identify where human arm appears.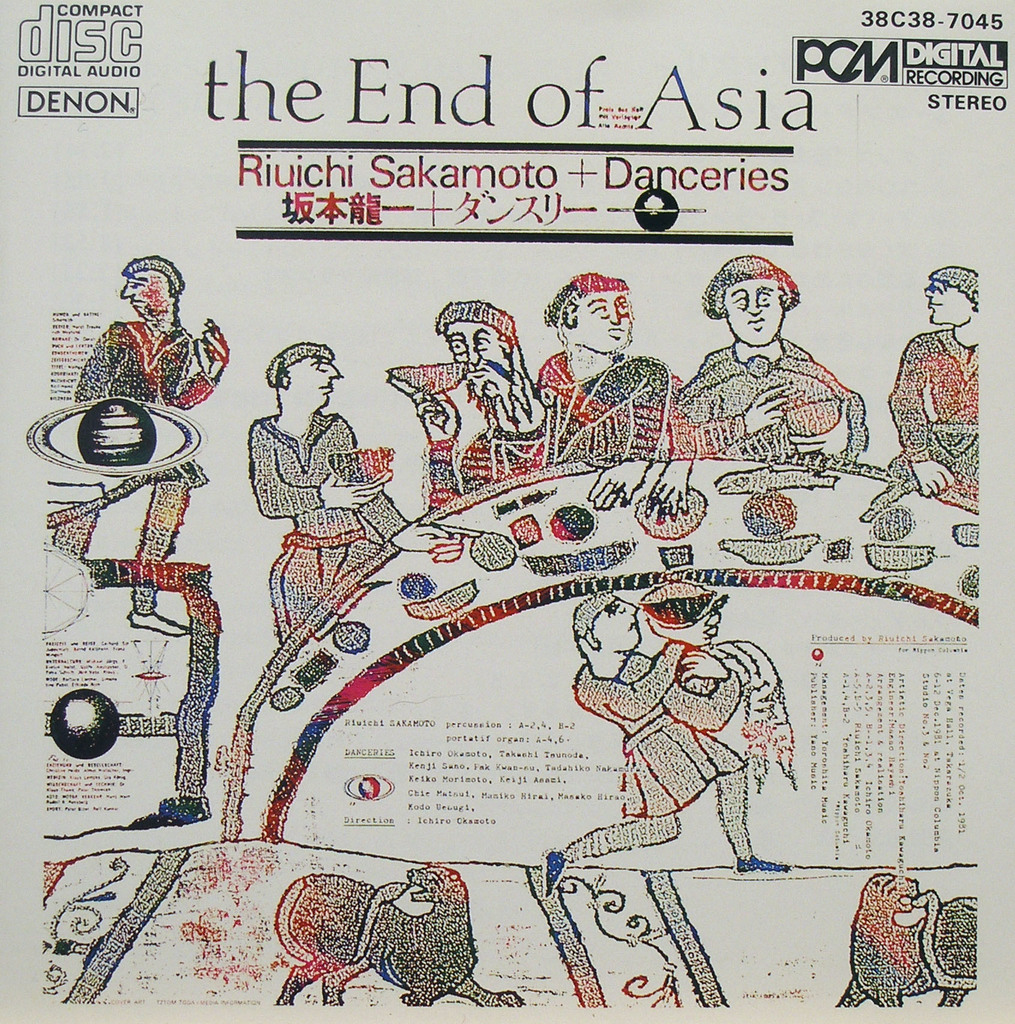
Appears at <region>600, 638, 685, 722</region>.
